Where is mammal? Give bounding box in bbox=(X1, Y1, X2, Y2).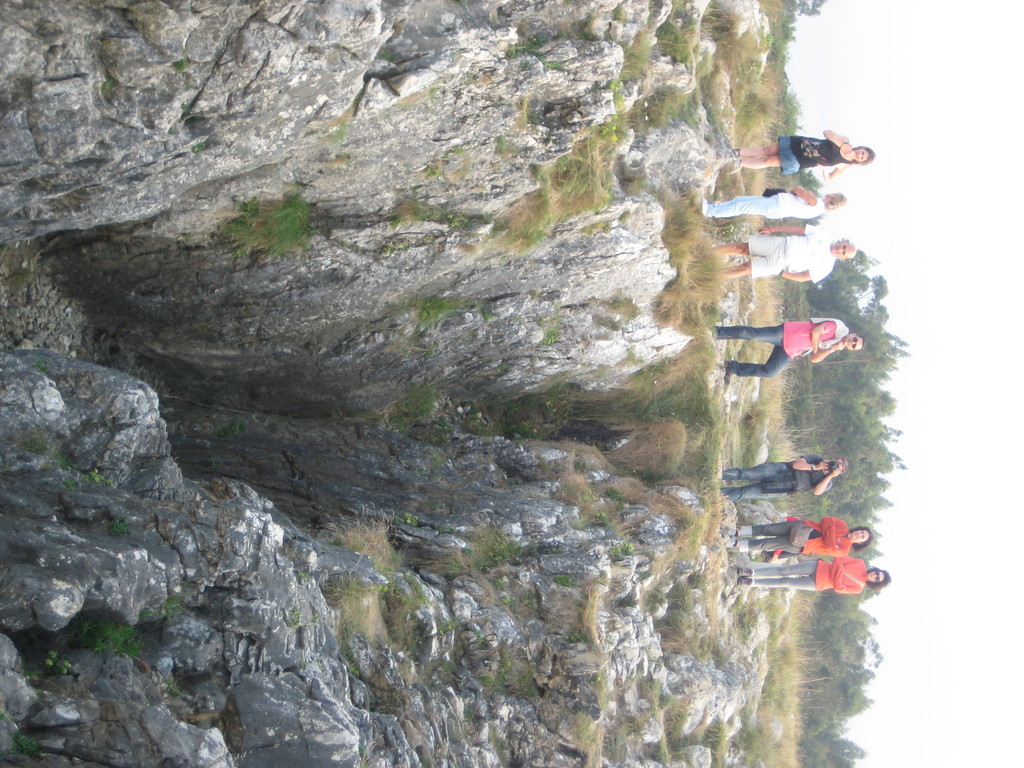
bbox=(735, 307, 861, 372).
